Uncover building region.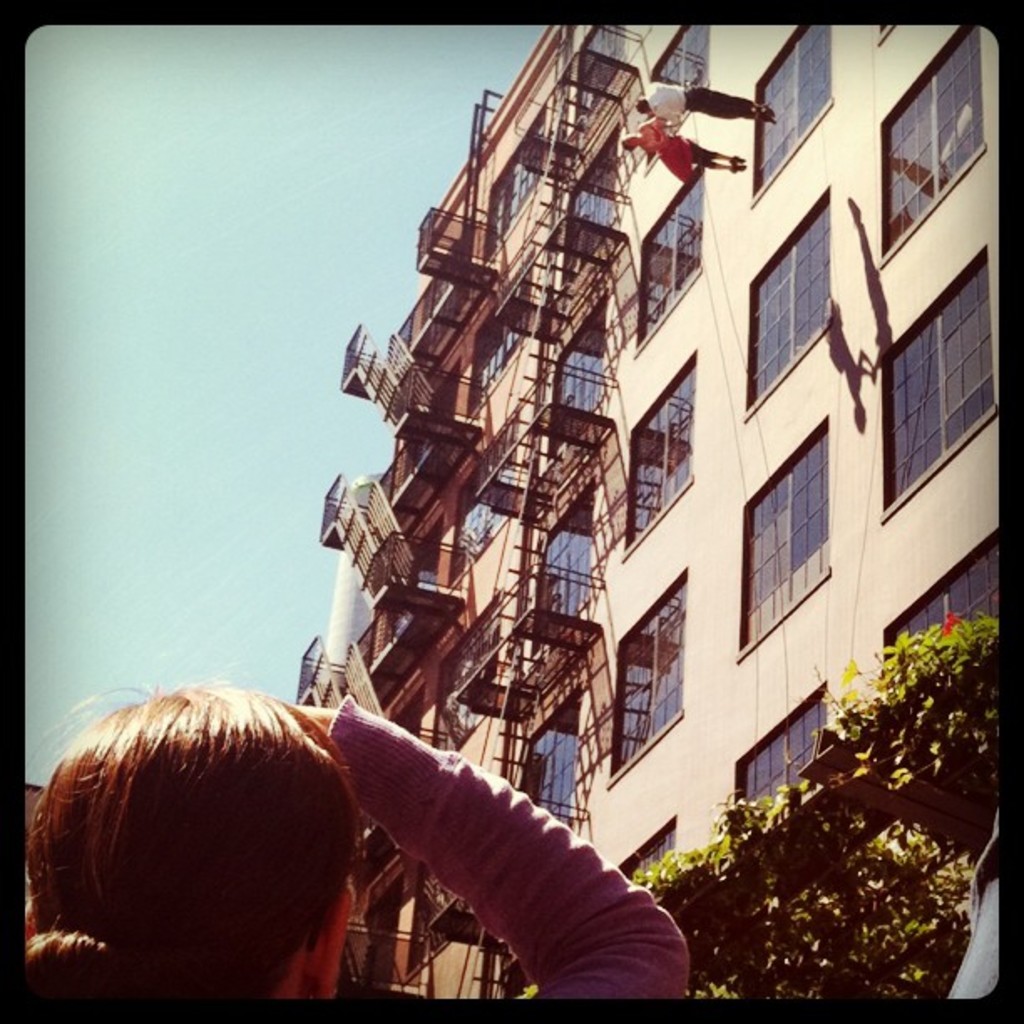
Uncovered: 294, 20, 999, 1001.
